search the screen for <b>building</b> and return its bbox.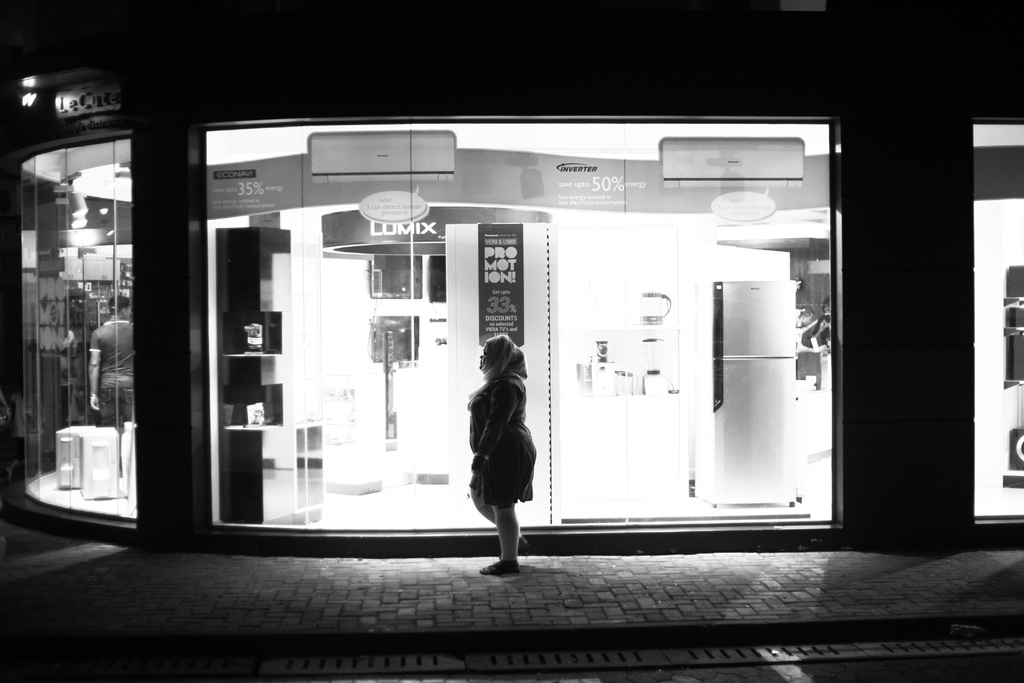
Found: box(0, 69, 1021, 554).
